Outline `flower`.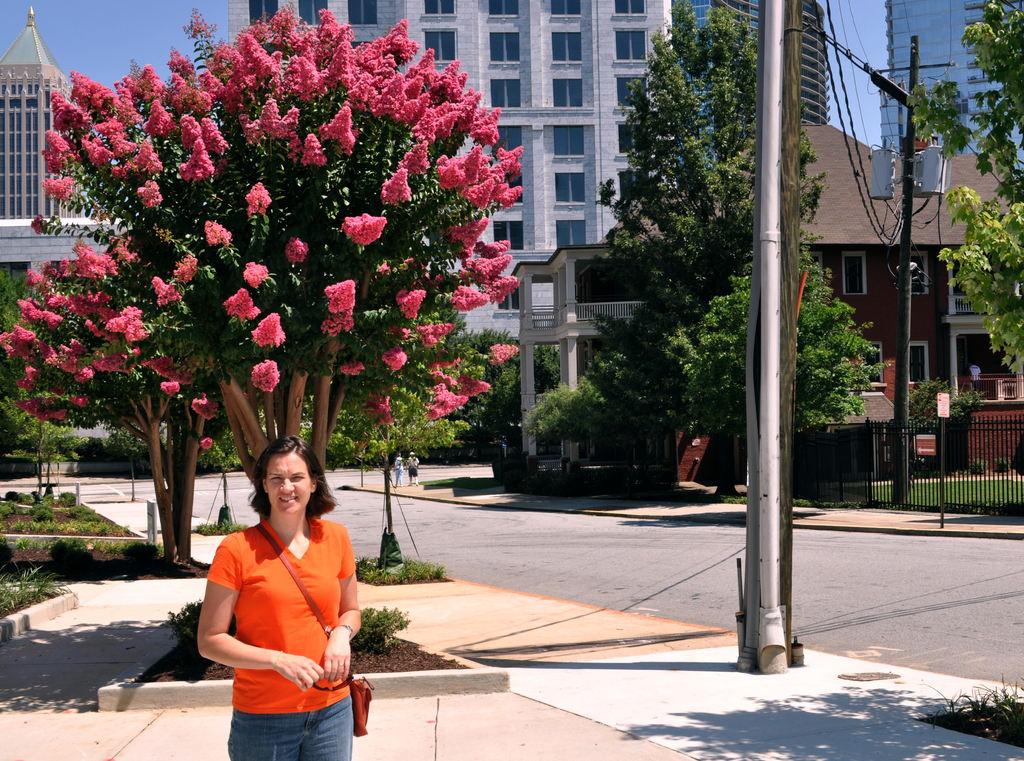
Outline: [248, 358, 281, 396].
